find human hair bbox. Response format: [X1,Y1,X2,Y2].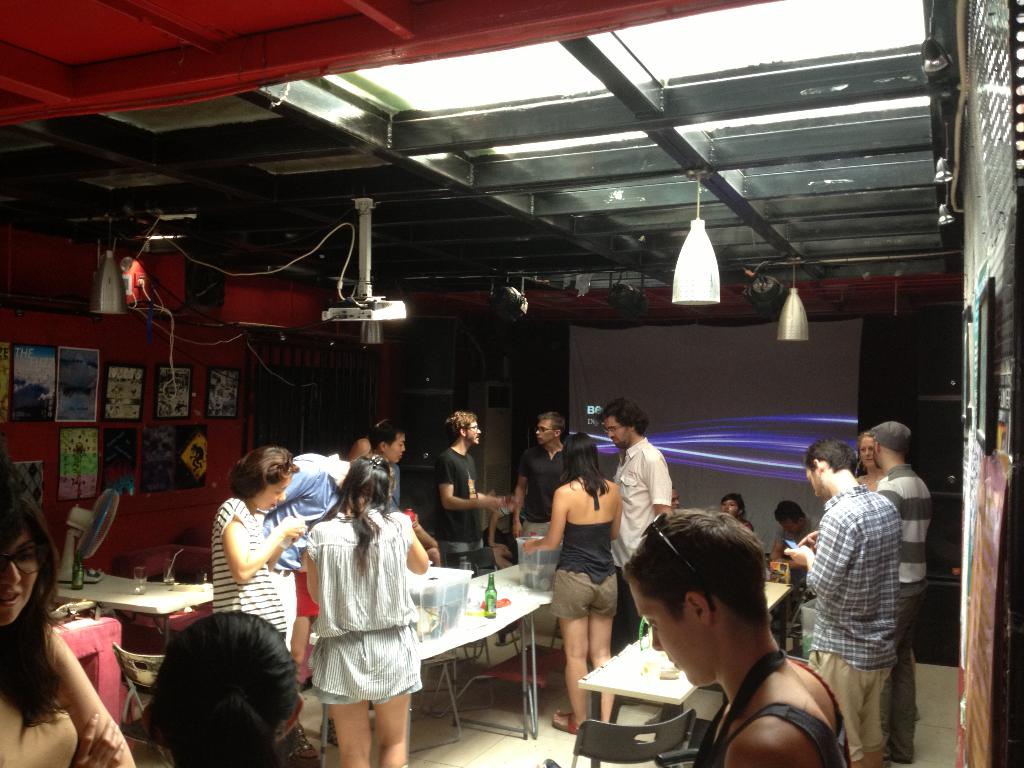
[619,508,774,625].
